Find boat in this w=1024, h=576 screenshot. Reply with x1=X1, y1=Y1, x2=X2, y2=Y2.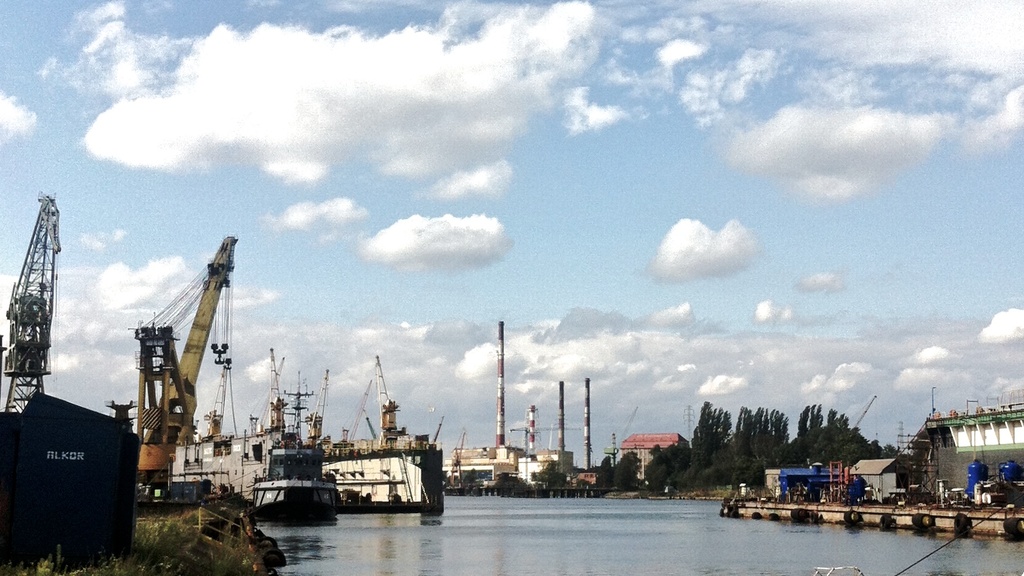
x1=196, y1=434, x2=325, y2=522.
